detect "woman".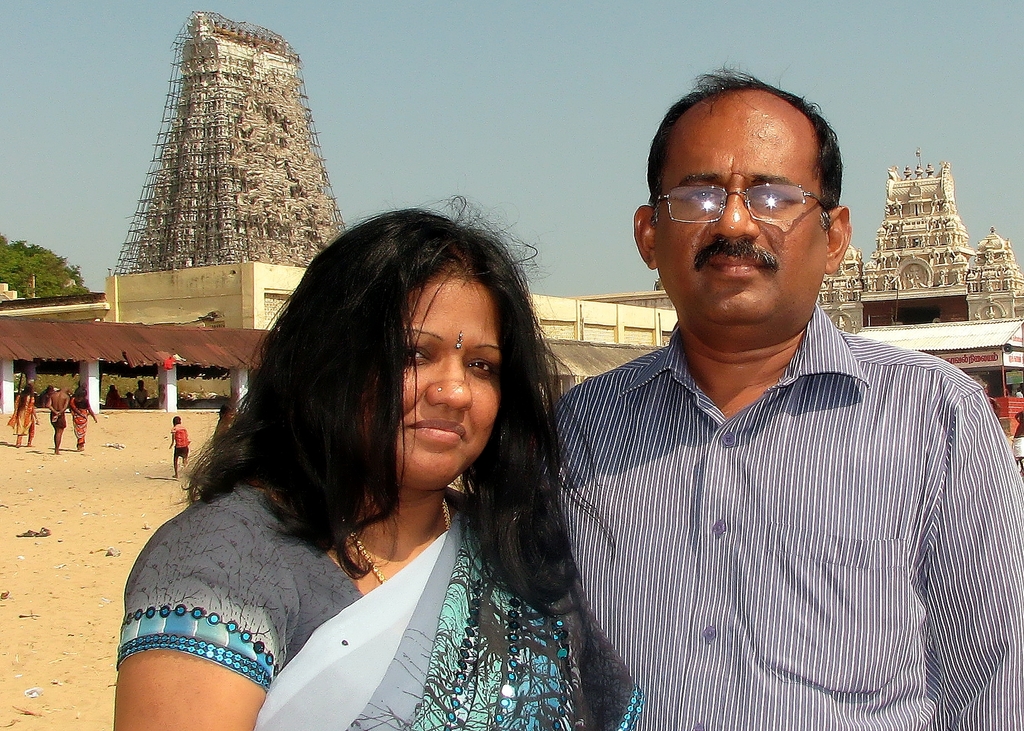
Detected at {"left": 70, "top": 388, "right": 99, "bottom": 450}.
